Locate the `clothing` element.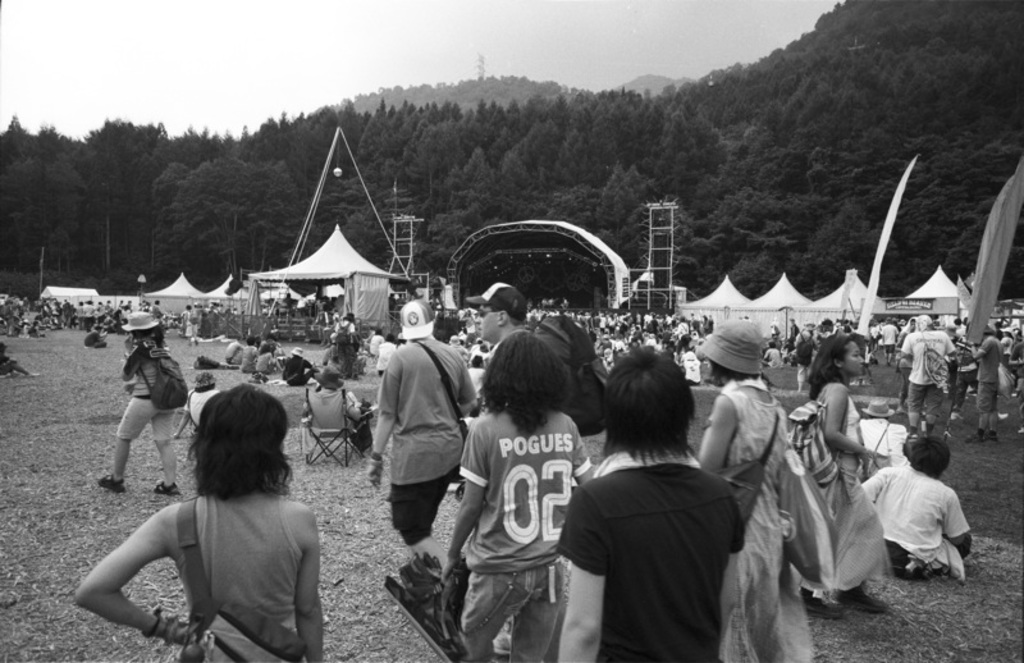
Element bbox: (x1=150, y1=301, x2=165, y2=321).
